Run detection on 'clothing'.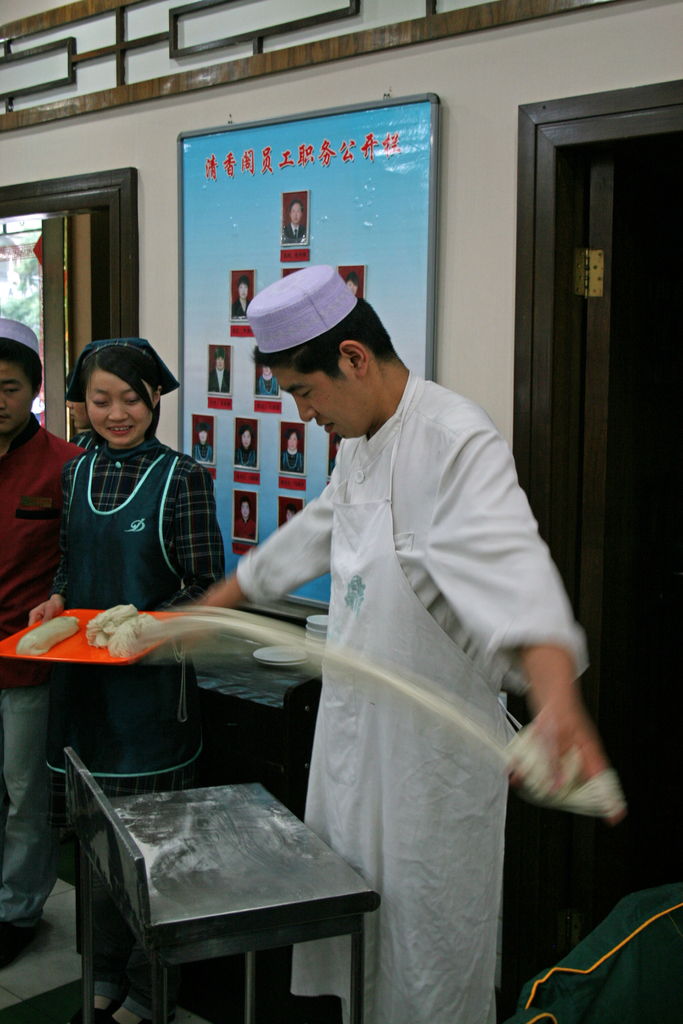
Result: 0/413/87/927.
